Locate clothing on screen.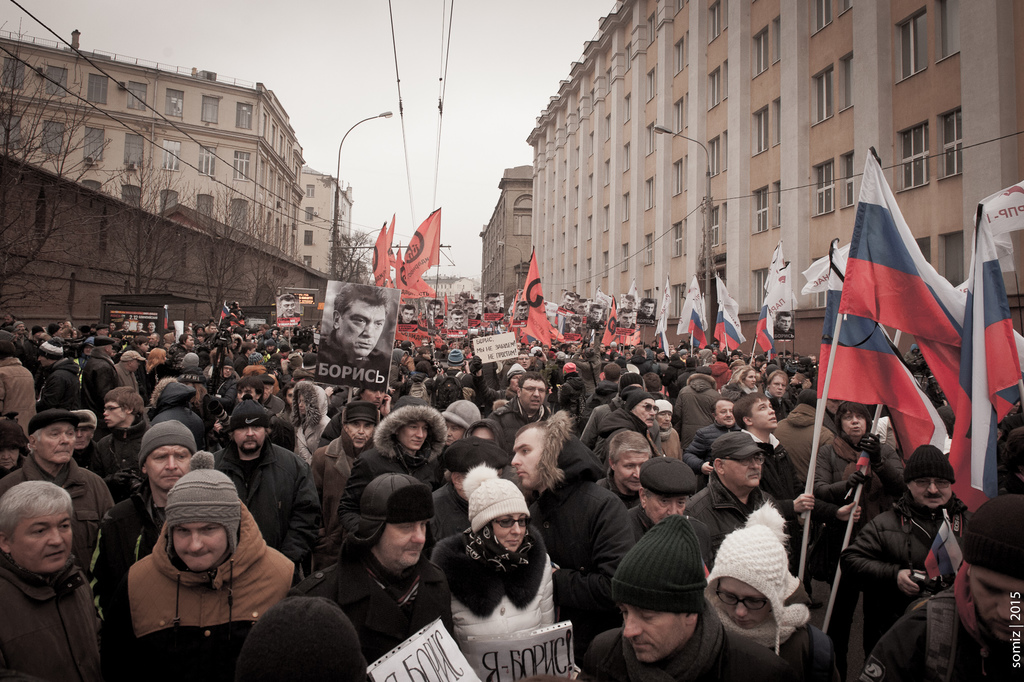
On screen at [left=33, top=362, right=96, bottom=415].
